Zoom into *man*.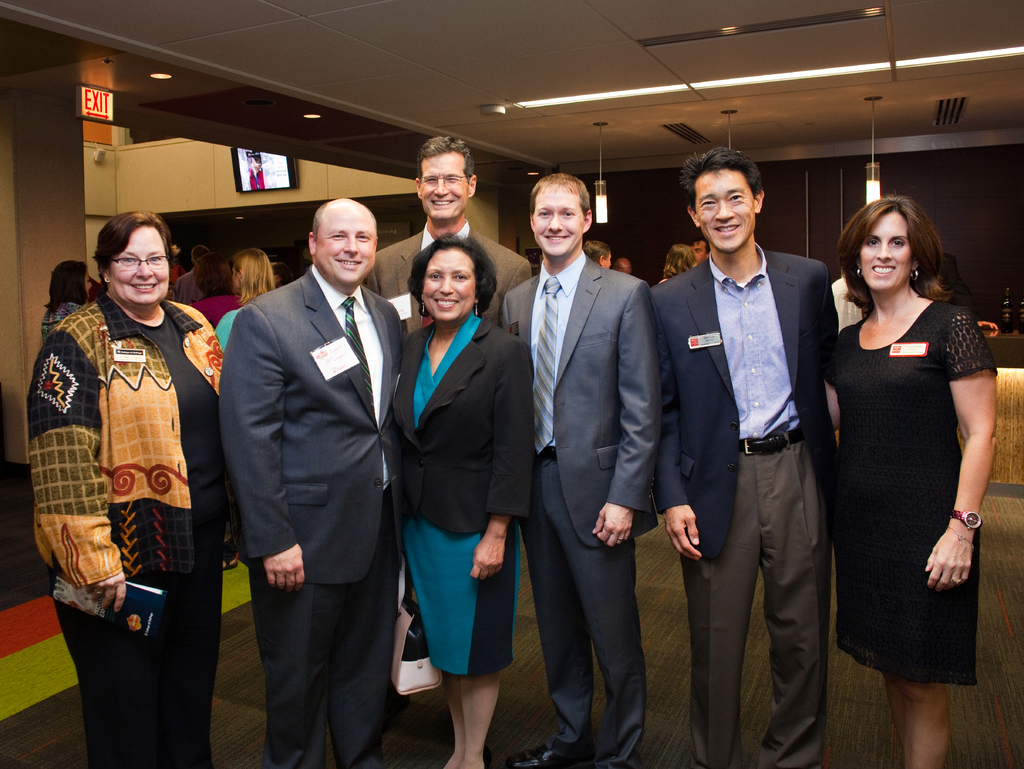
Zoom target: [499,171,658,768].
